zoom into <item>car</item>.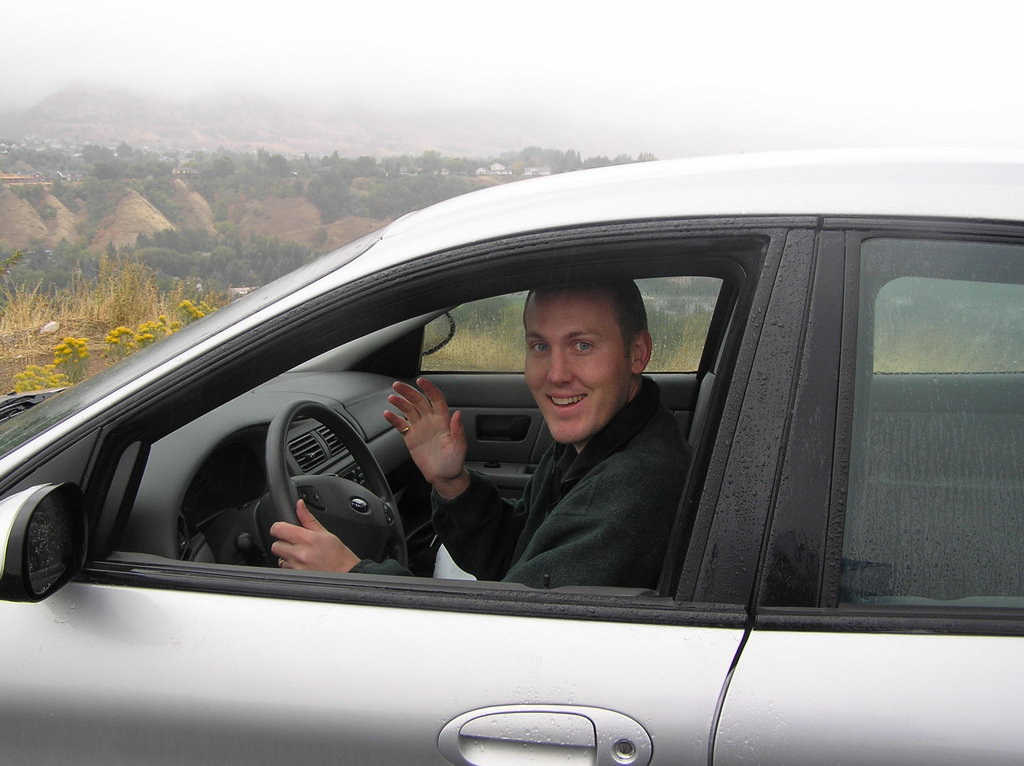
Zoom target: <box>0,150,1023,765</box>.
